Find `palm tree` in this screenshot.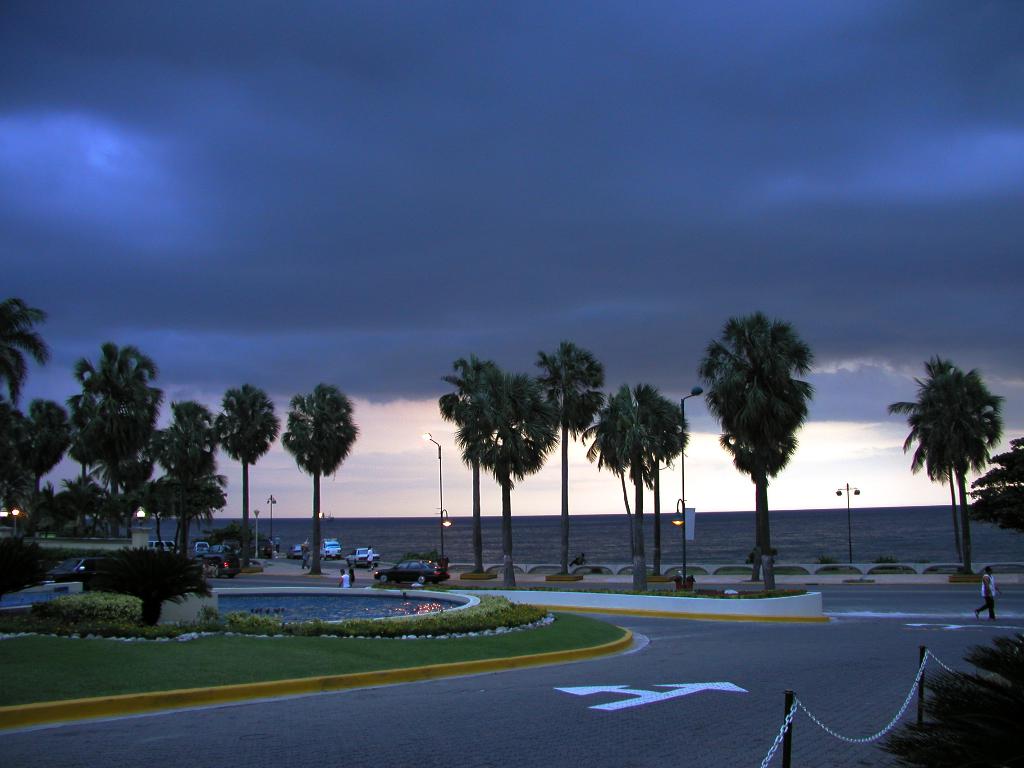
The bounding box for `palm tree` is l=710, t=316, r=825, b=577.
